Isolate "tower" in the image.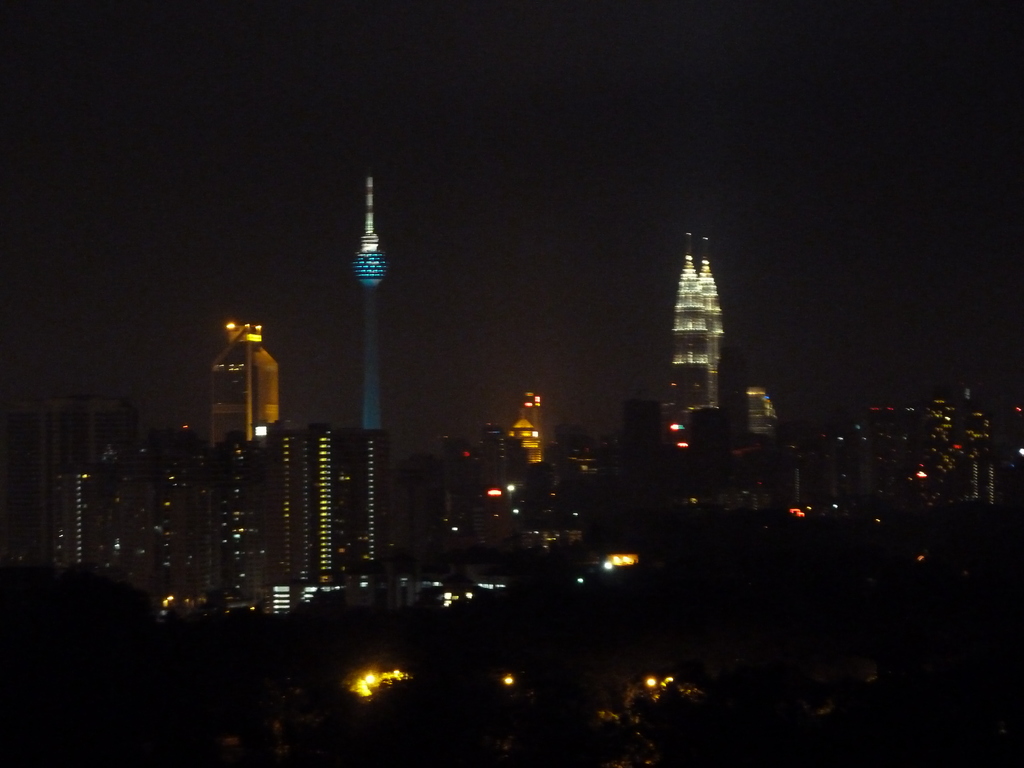
Isolated region: bbox=[698, 246, 726, 404].
